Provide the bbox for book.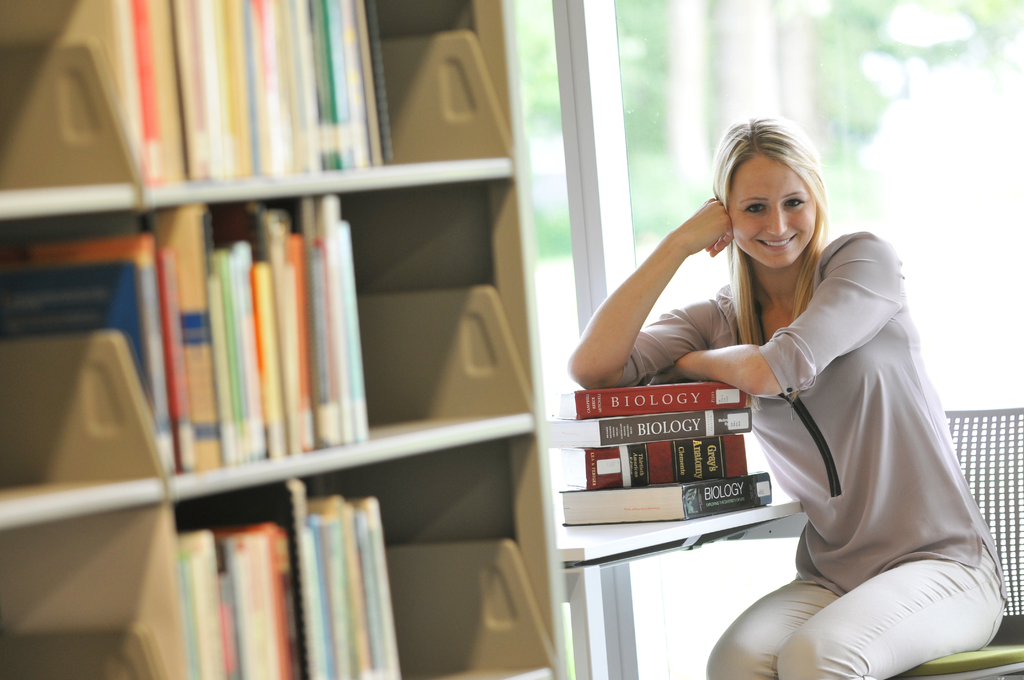
{"x1": 598, "y1": 396, "x2": 755, "y2": 449}.
